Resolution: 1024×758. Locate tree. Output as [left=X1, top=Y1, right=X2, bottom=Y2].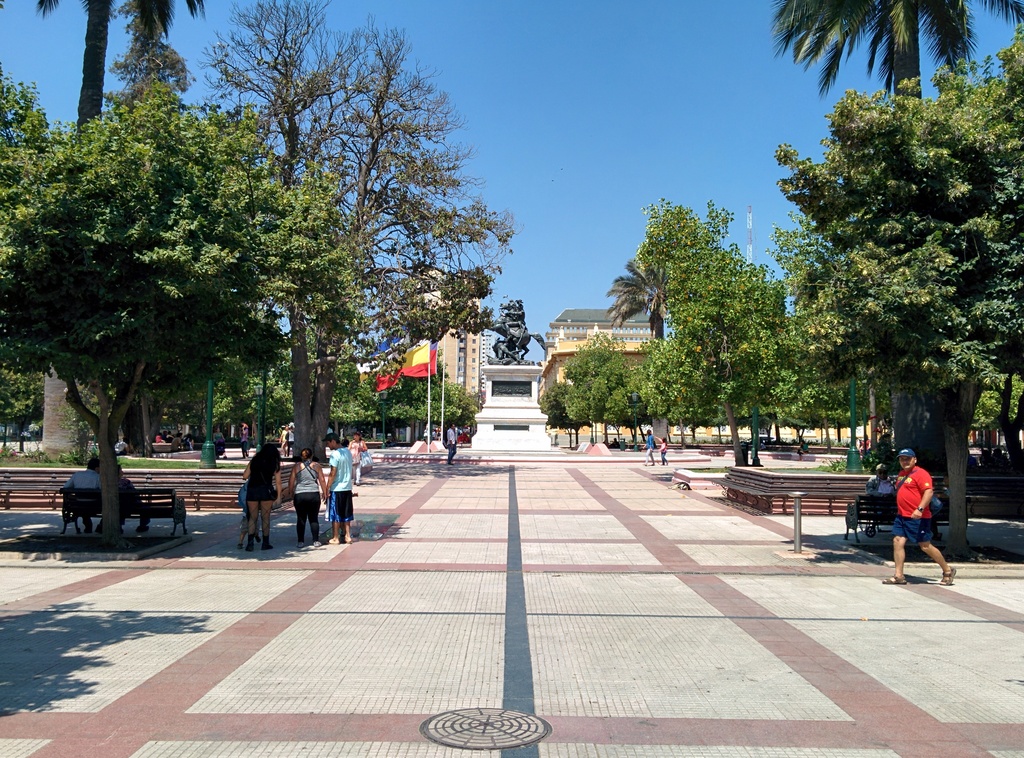
[left=651, top=191, right=854, bottom=428].
